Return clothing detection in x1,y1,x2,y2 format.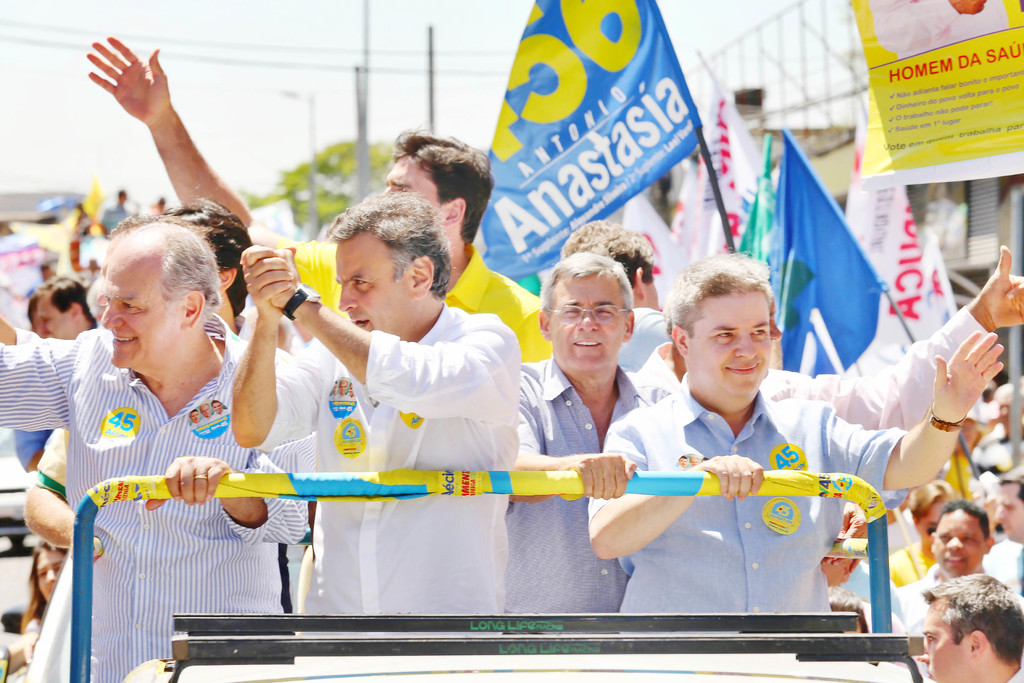
76,215,93,235.
